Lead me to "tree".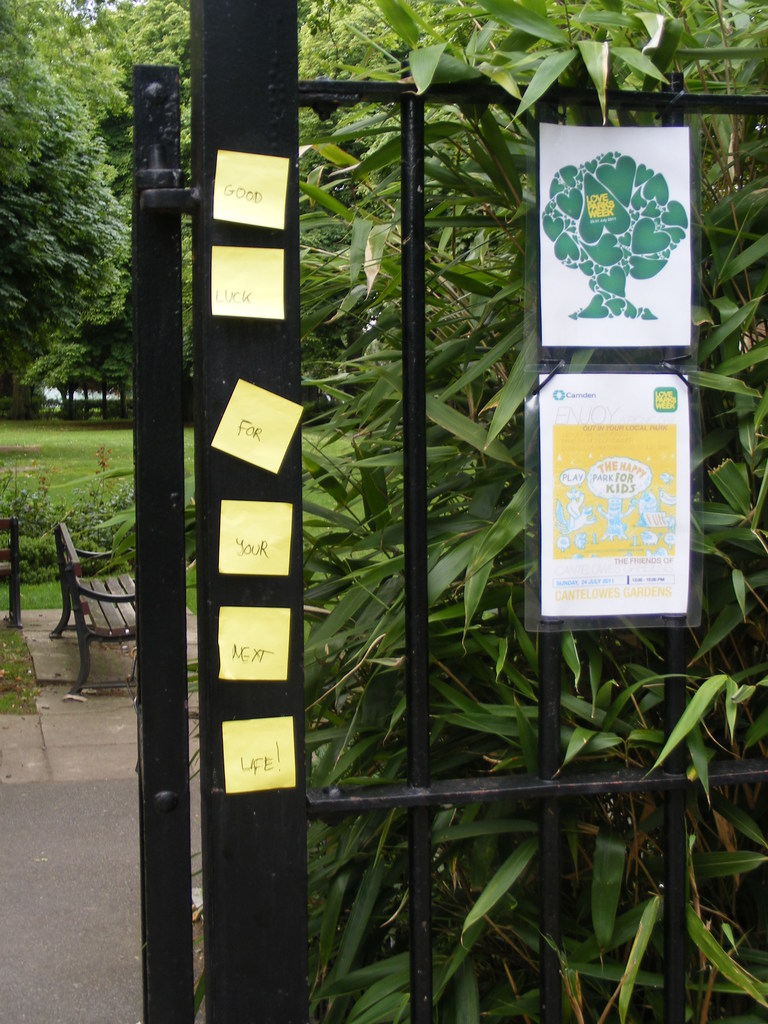
Lead to [left=12, top=52, right=127, bottom=422].
